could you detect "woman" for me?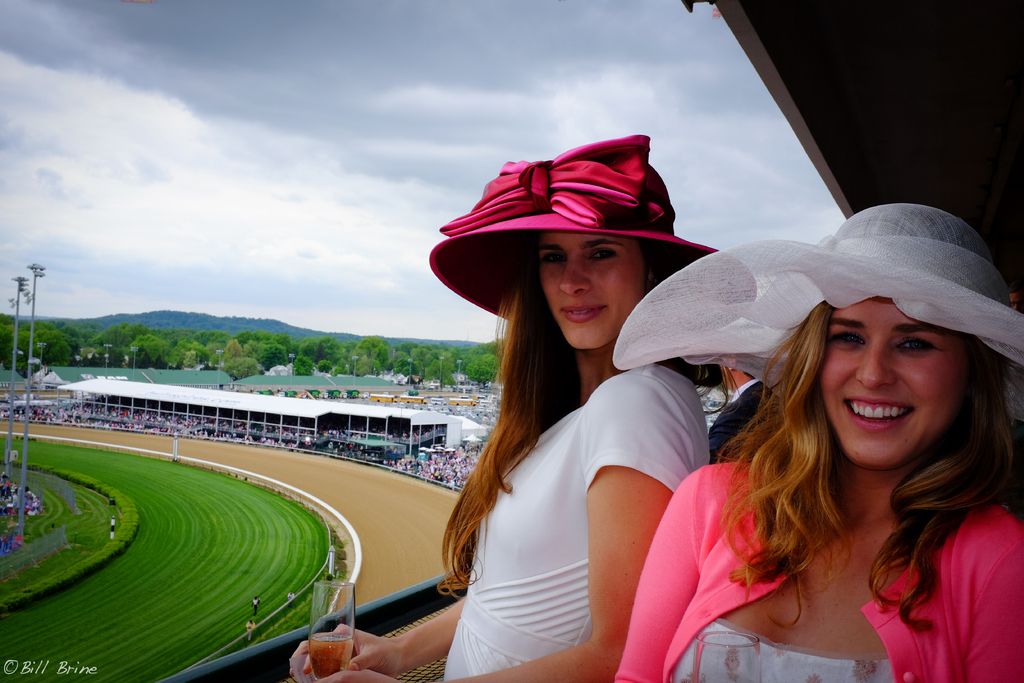
Detection result: [left=279, top=120, right=719, bottom=682].
